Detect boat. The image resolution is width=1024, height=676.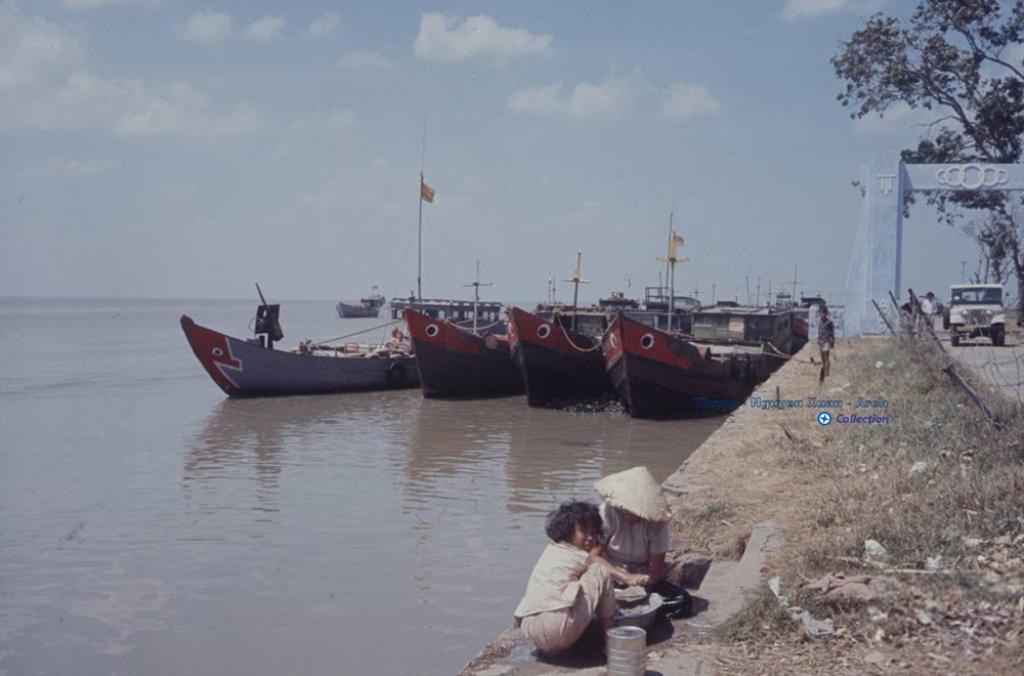
l=497, t=306, r=620, b=411.
